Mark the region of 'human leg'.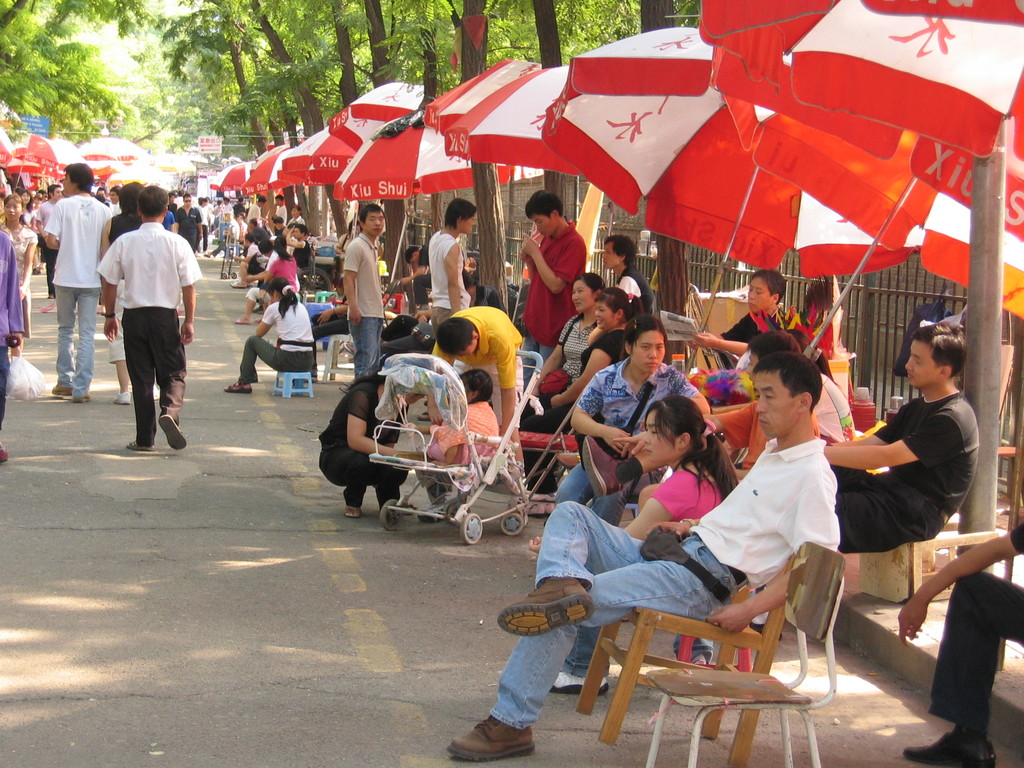
Region: l=447, t=532, r=742, b=762.
